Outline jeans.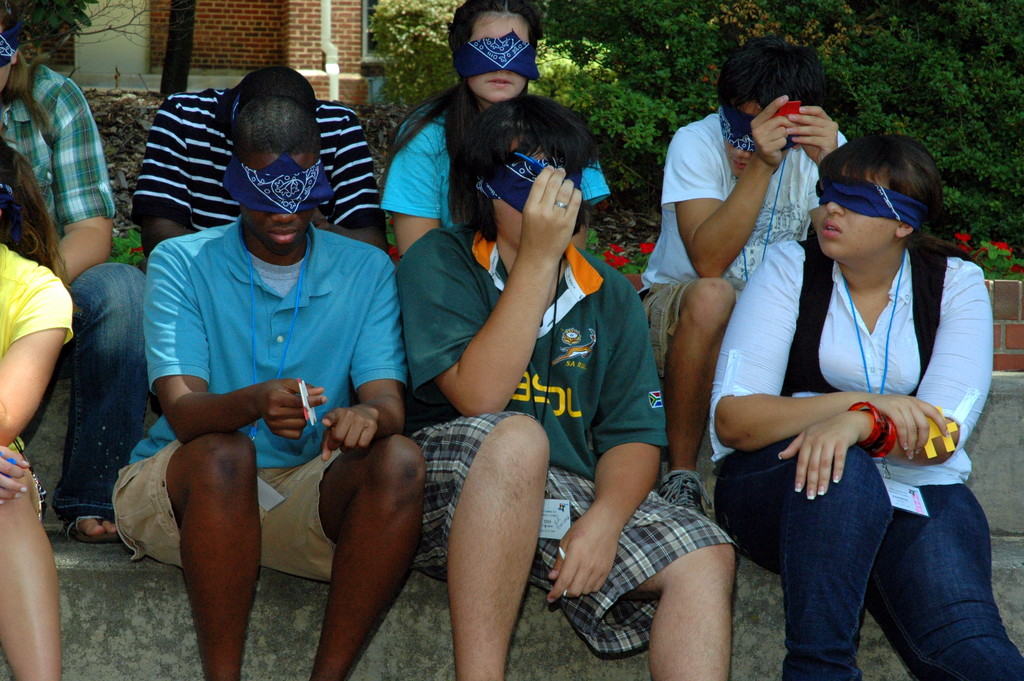
Outline: bbox=(54, 261, 151, 521).
